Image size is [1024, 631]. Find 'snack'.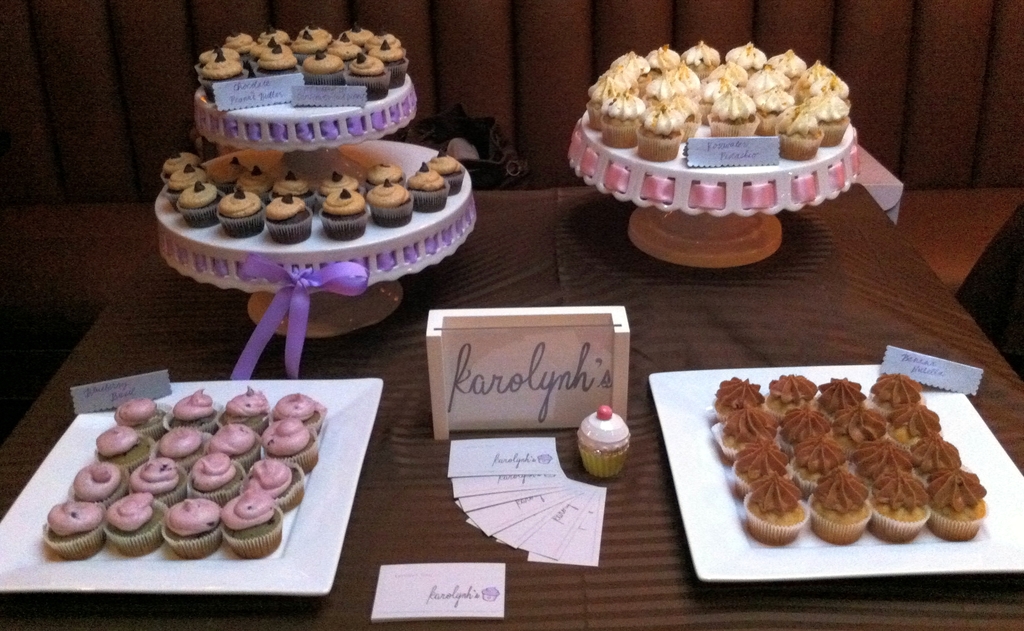
(left=575, top=403, right=631, bottom=482).
